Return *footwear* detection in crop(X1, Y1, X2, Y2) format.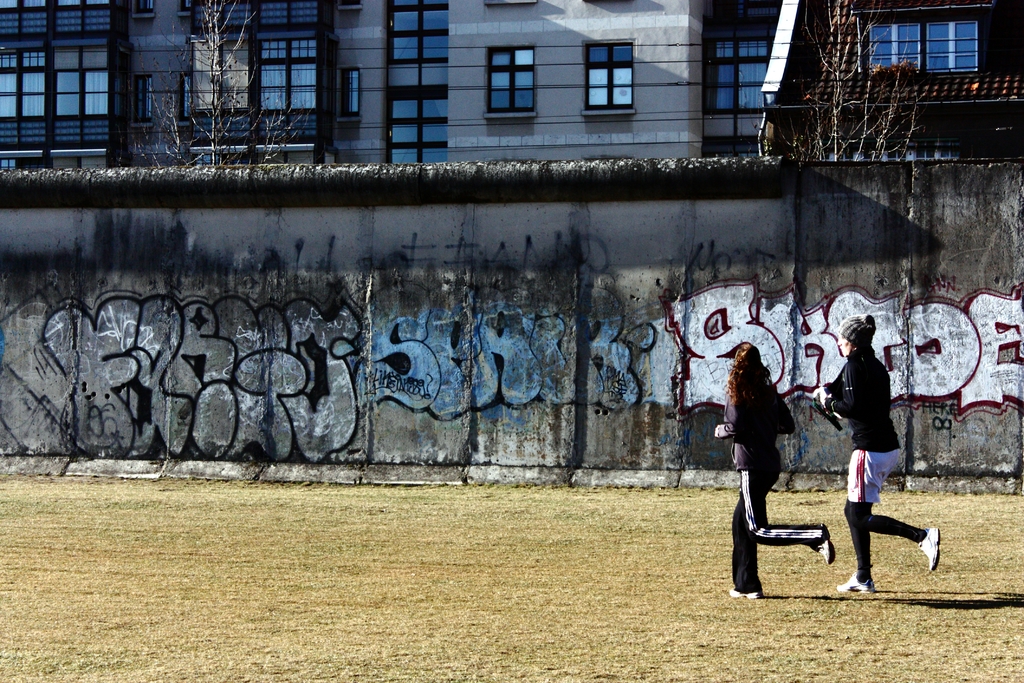
crop(727, 586, 768, 600).
